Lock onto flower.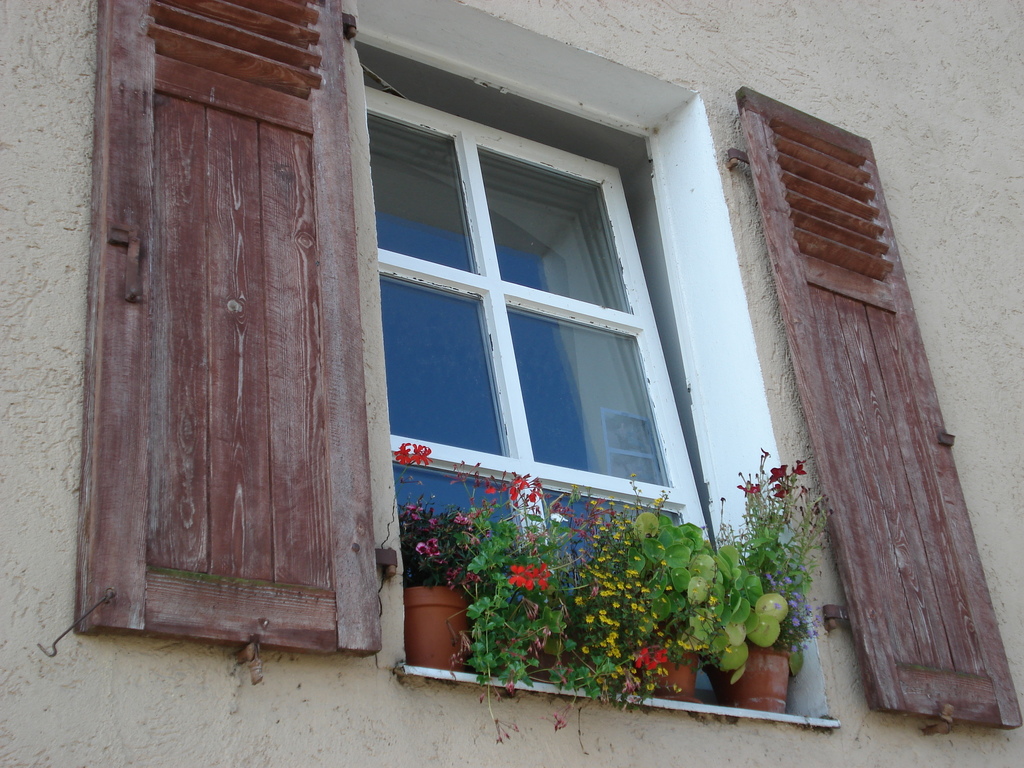
Locked: box(504, 563, 563, 595).
